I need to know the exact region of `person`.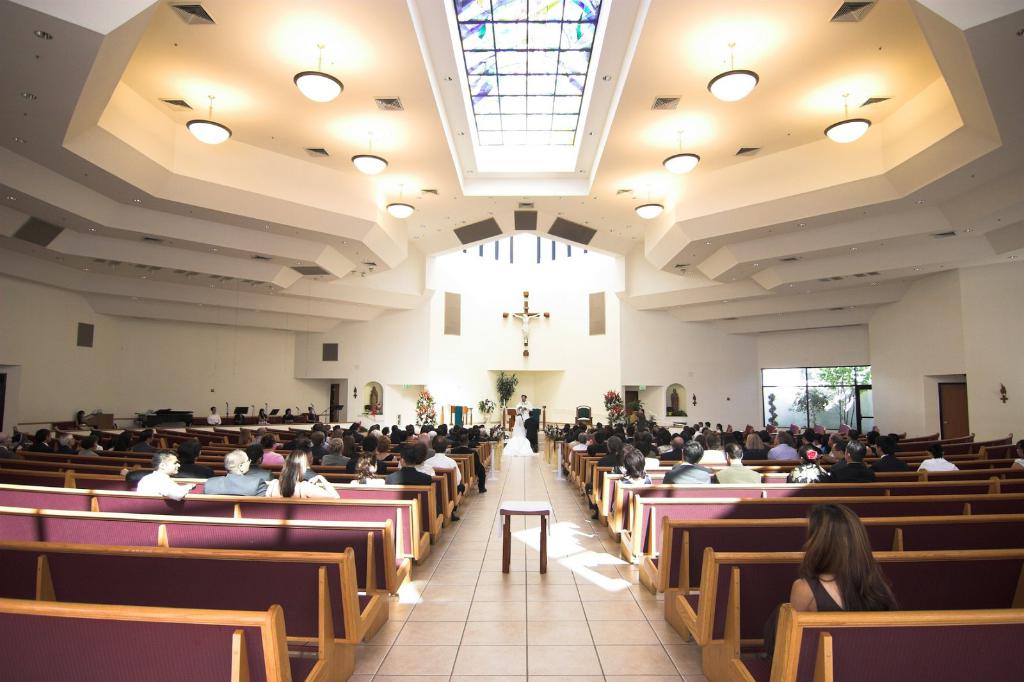
Region: [523, 413, 538, 453].
